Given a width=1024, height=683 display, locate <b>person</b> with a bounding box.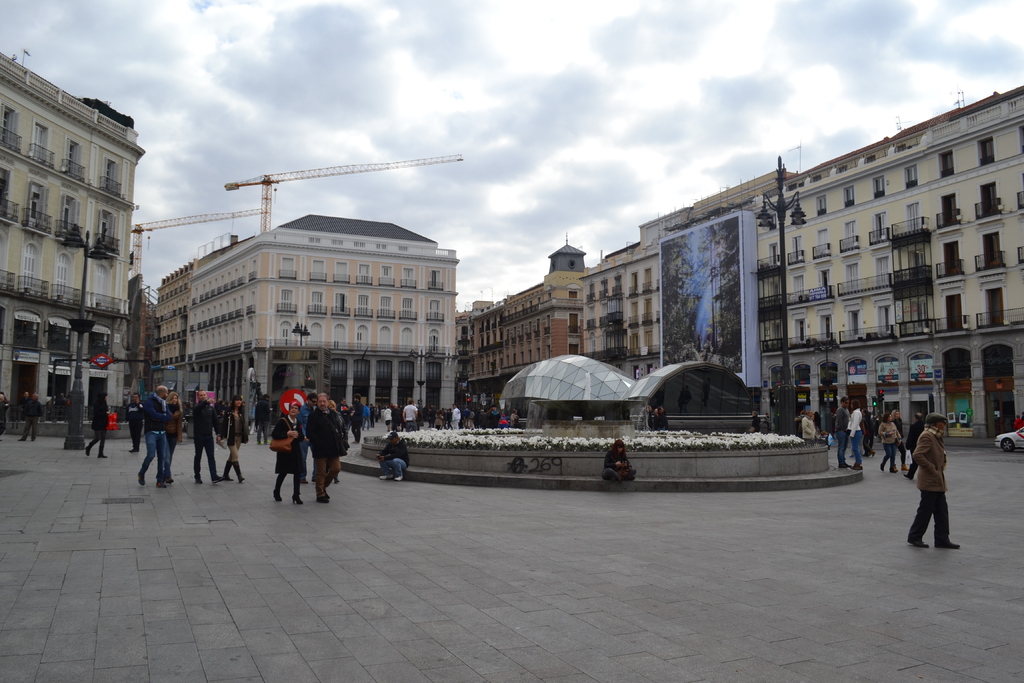
Located: [19, 391, 30, 420].
